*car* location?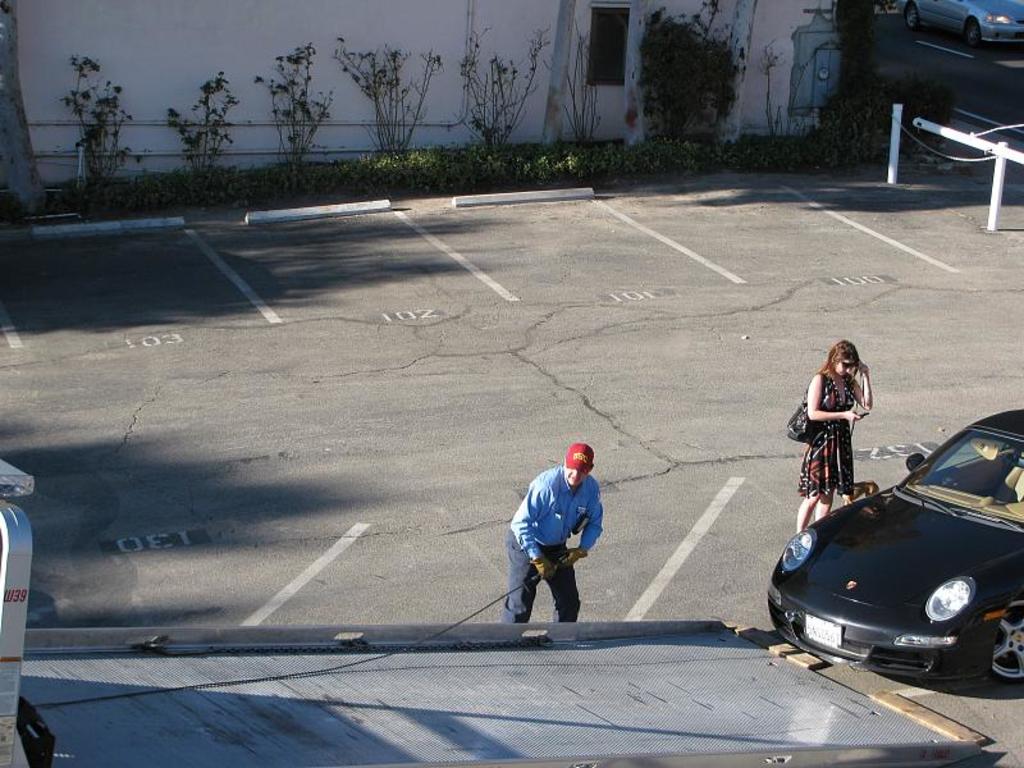
x1=900 y1=0 x2=1023 y2=46
